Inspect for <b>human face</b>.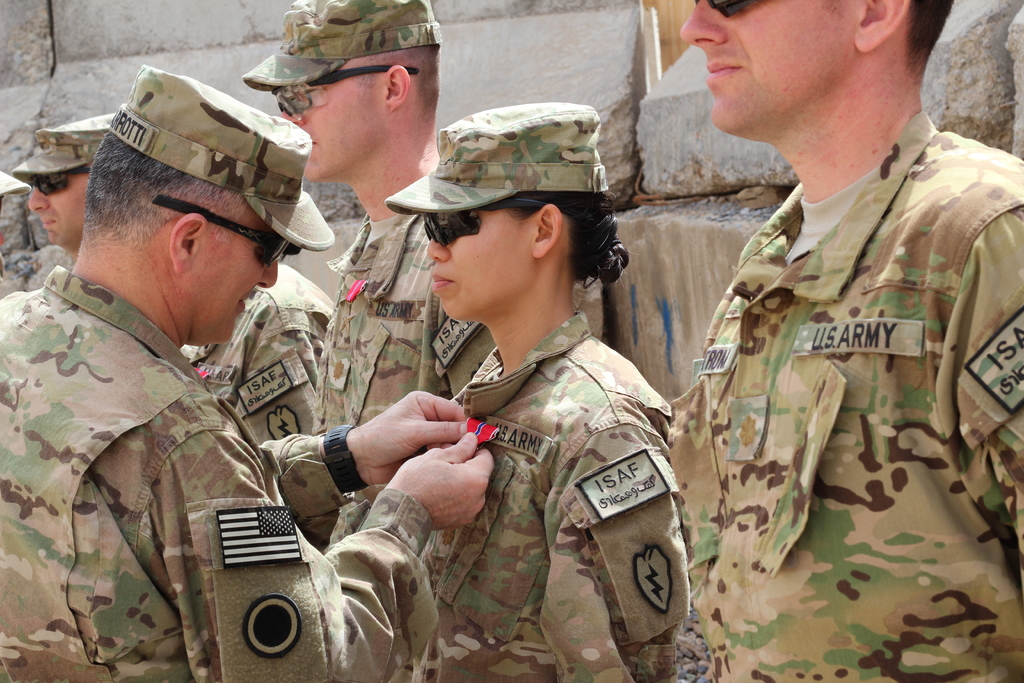
Inspection: box=[682, 0, 867, 136].
